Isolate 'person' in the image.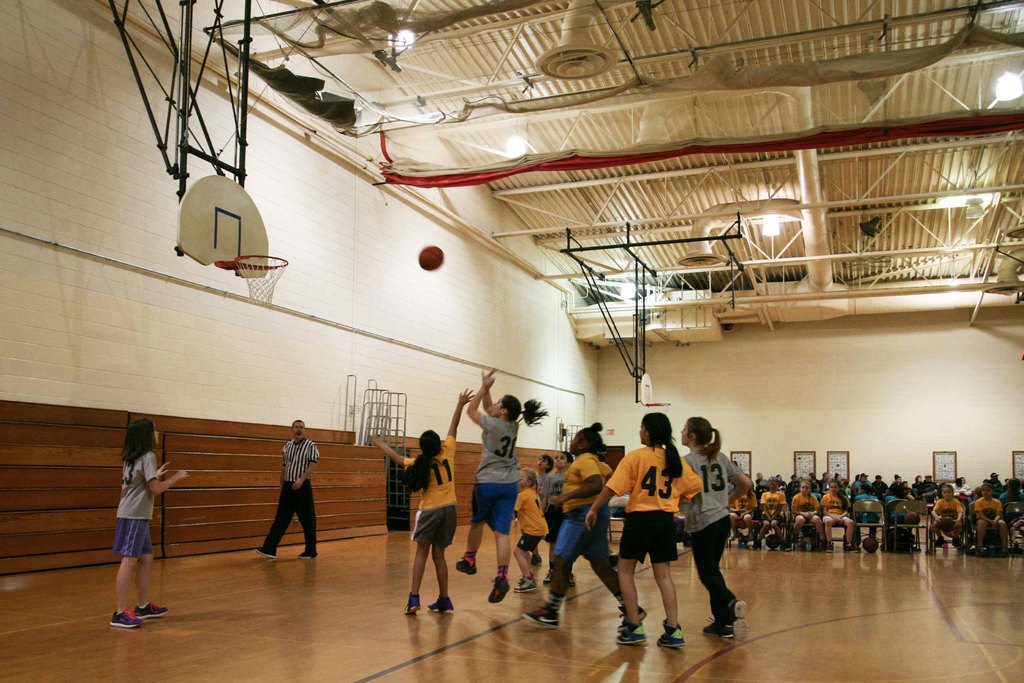
Isolated region: 531 452 565 507.
